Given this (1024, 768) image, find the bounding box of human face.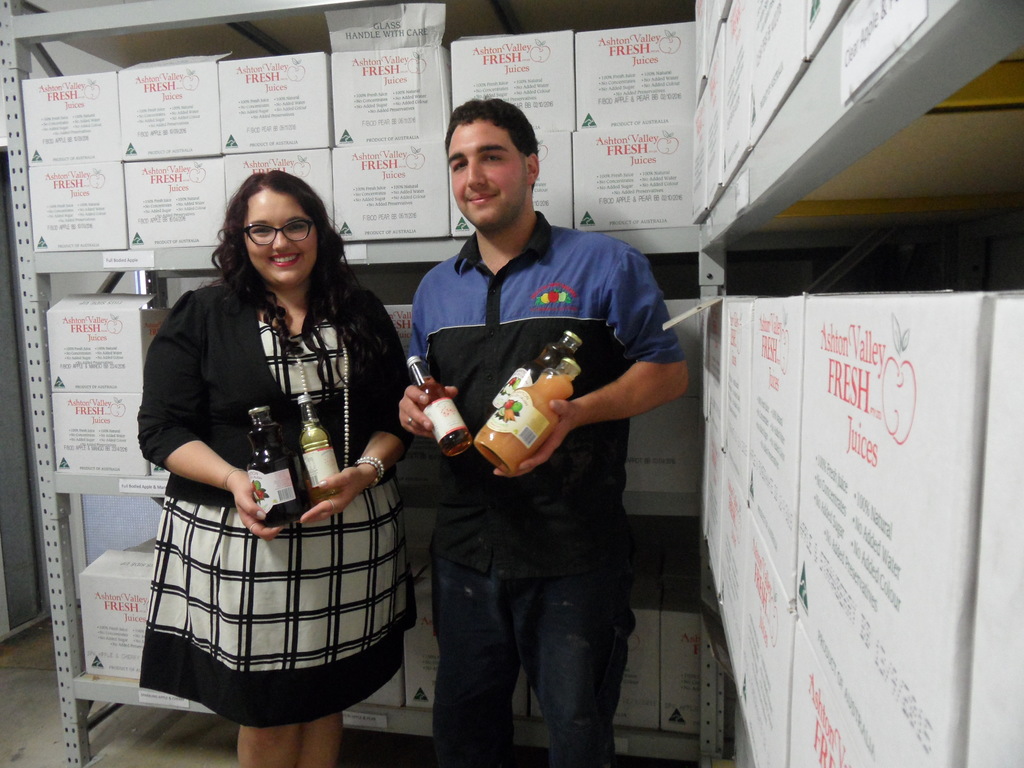
bbox=(449, 120, 526, 229).
